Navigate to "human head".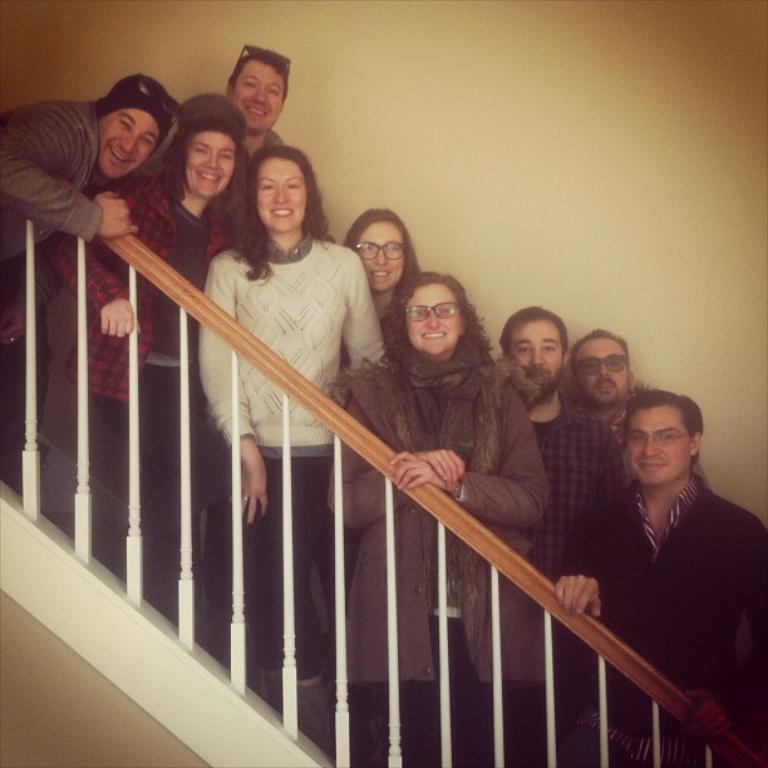
Navigation target: (227, 55, 287, 137).
